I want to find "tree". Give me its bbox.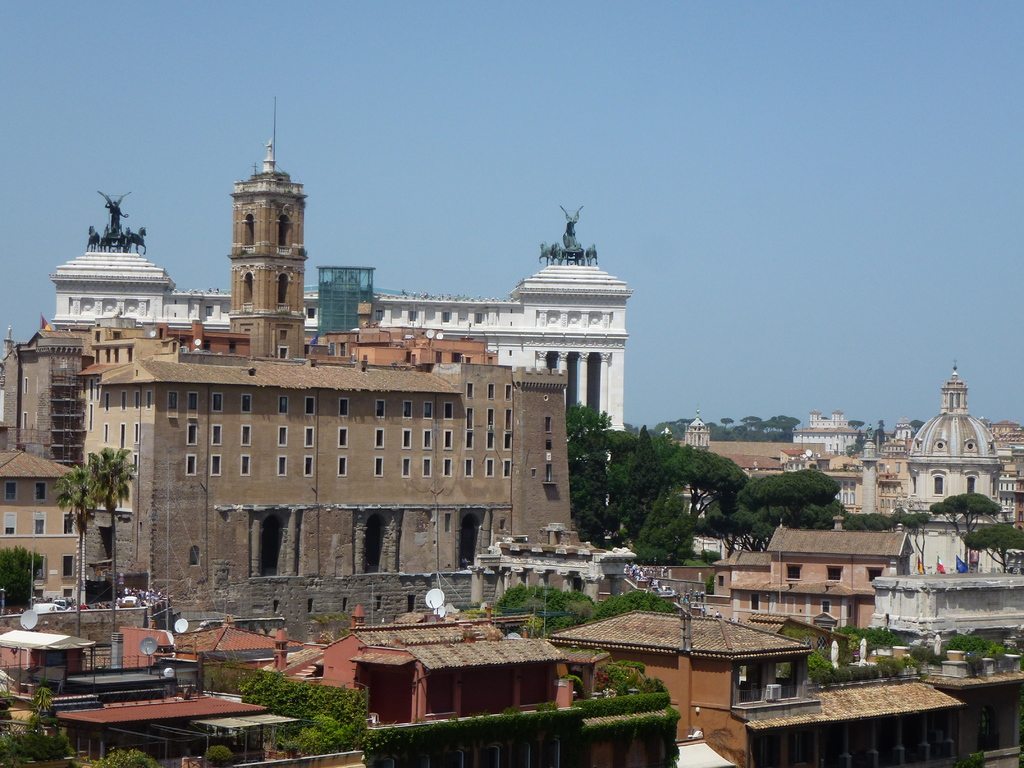
<box>223,669,382,753</box>.
